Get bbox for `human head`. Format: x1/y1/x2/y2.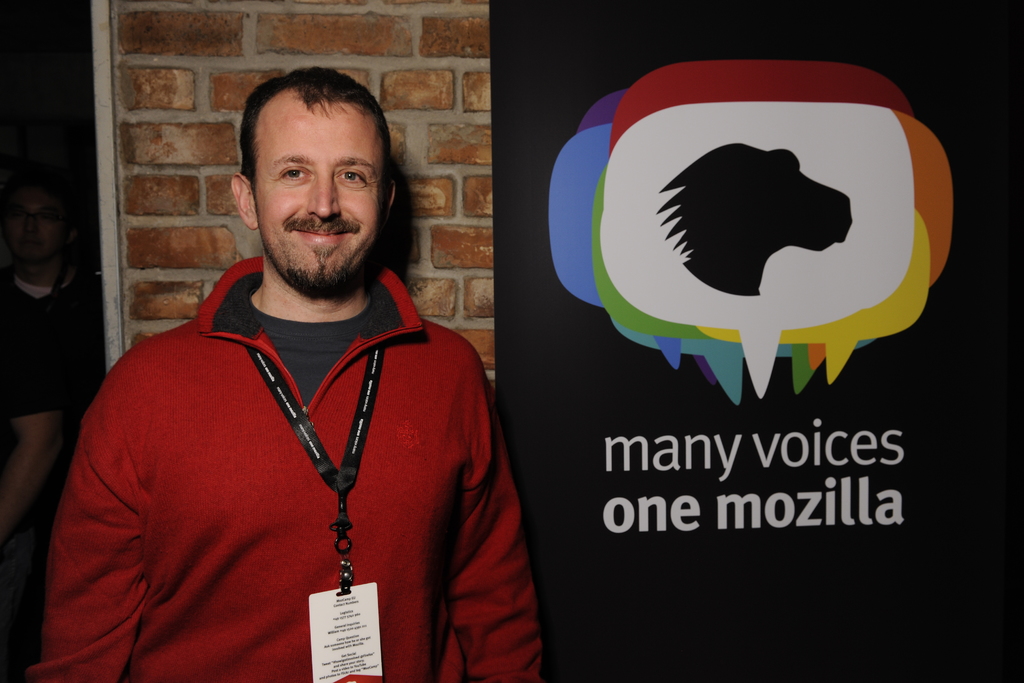
210/62/406/307.
